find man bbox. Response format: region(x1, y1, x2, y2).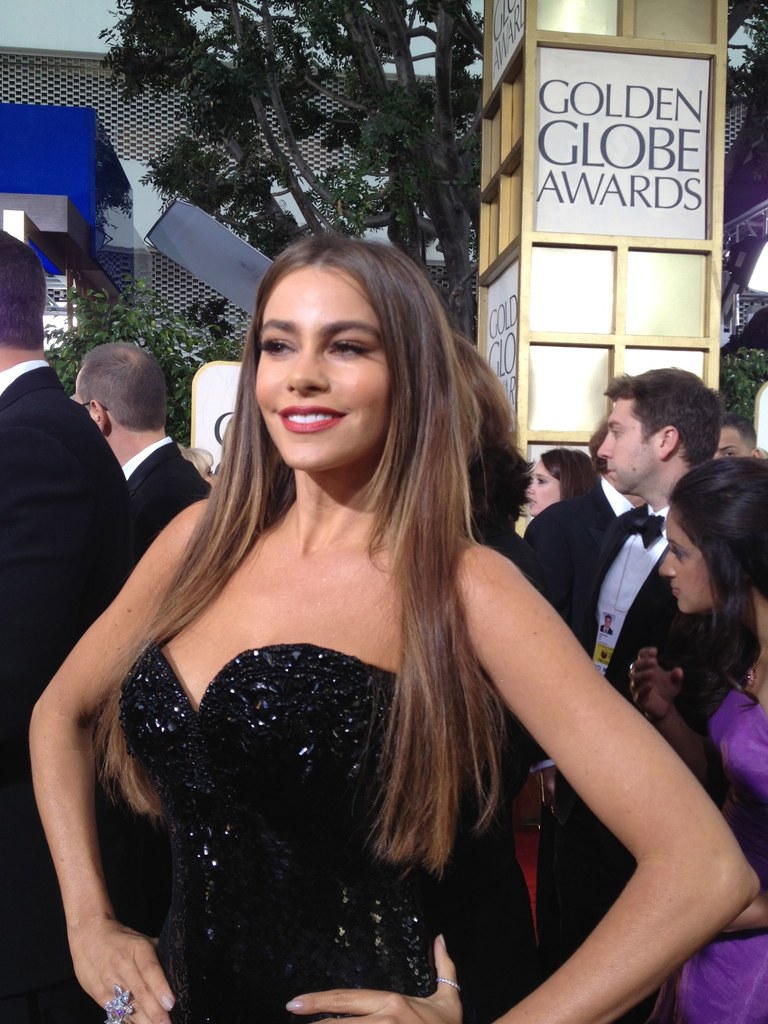
region(74, 344, 221, 541).
